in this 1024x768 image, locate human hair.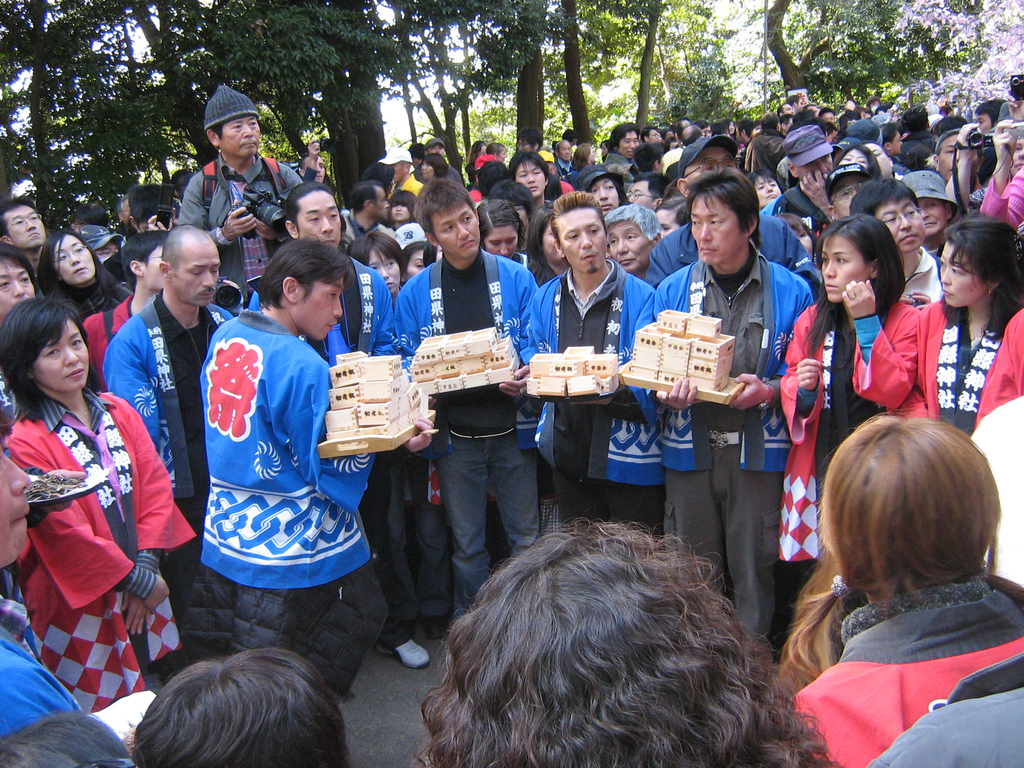
Bounding box: box=[660, 128, 671, 140].
